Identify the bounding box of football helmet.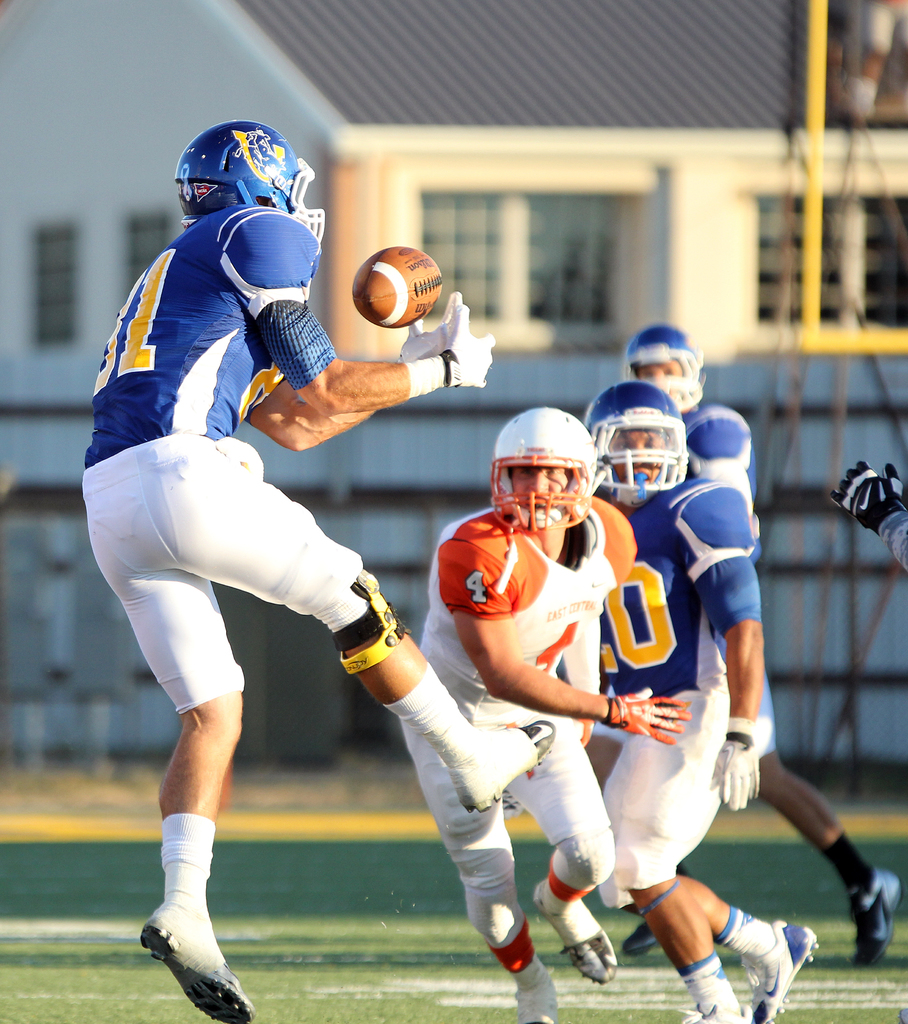
region(590, 382, 688, 509).
